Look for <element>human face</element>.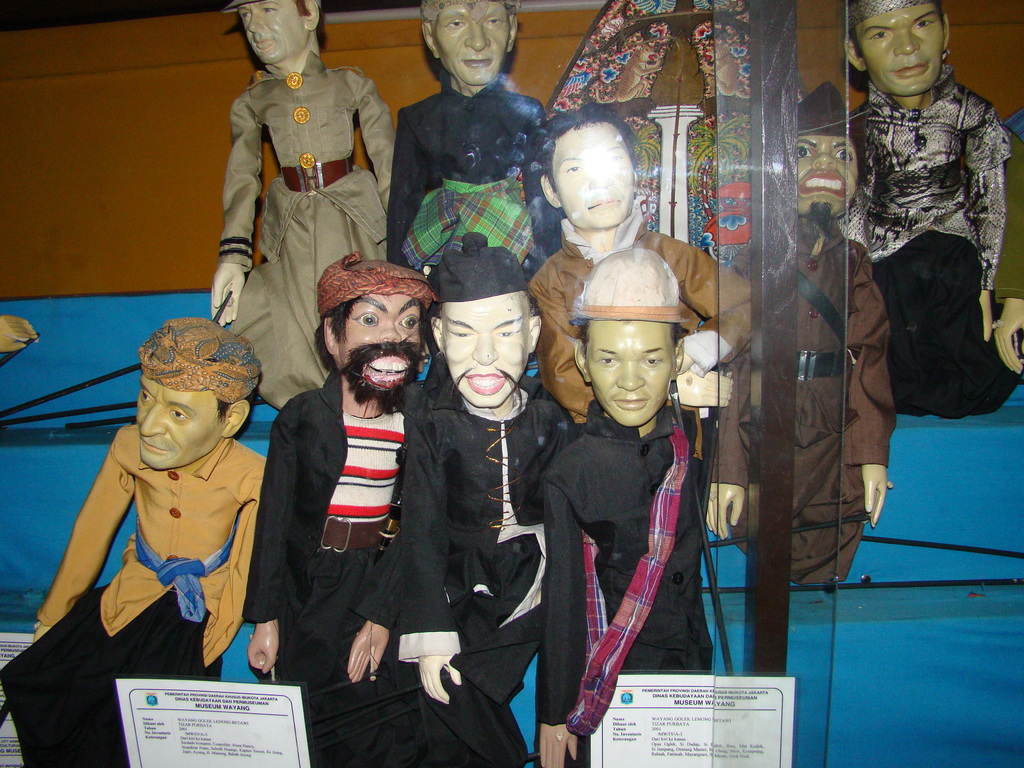
Found: locate(584, 321, 674, 426).
